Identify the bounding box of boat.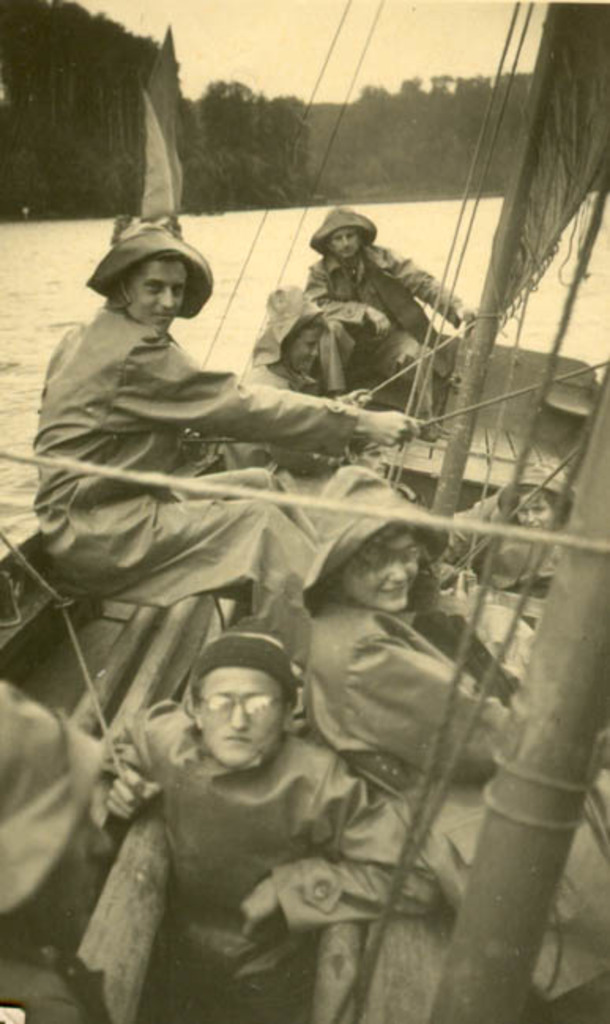
detection(0, 0, 608, 1021).
